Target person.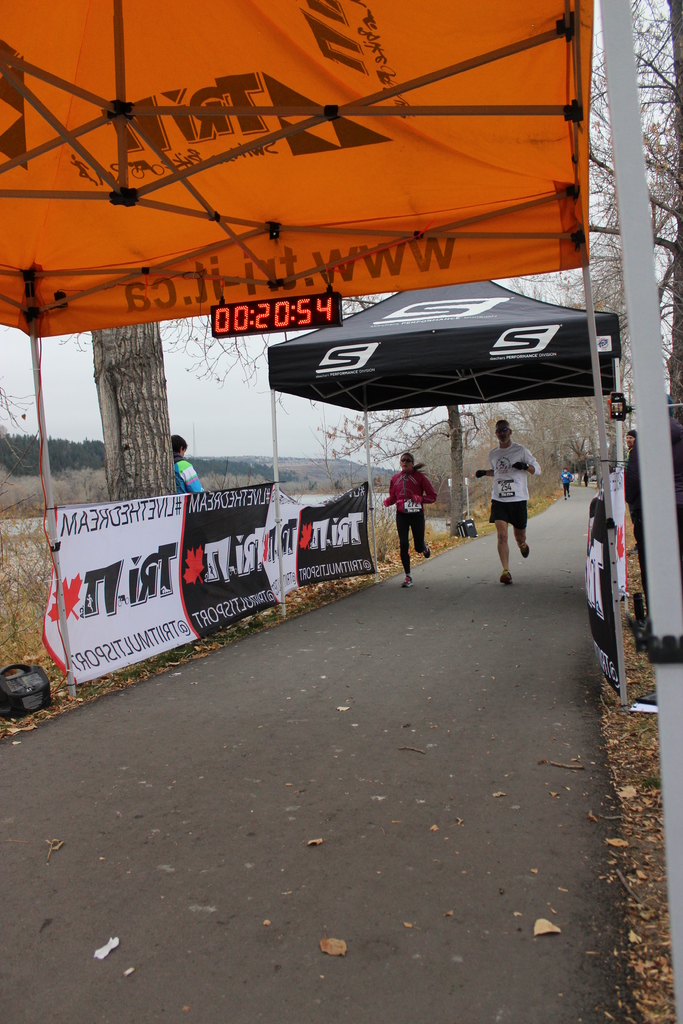
Target region: {"left": 176, "top": 433, "right": 204, "bottom": 487}.
